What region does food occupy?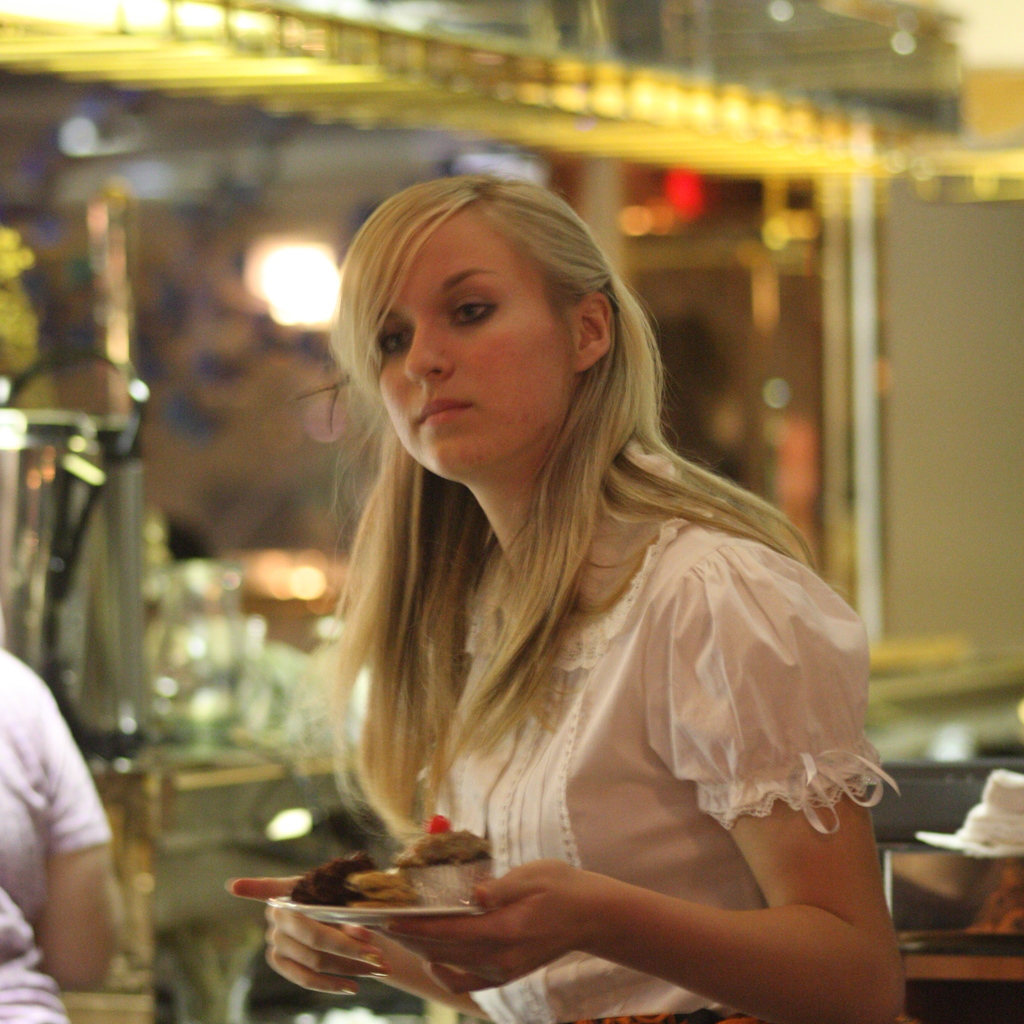
[312,839,524,966].
